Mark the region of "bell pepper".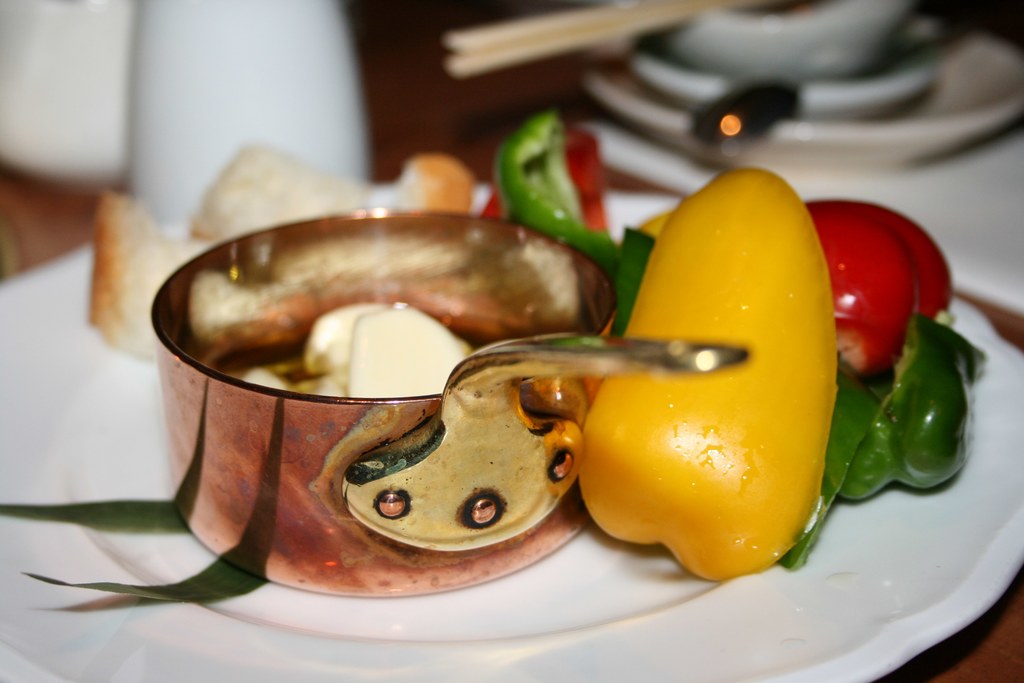
Region: bbox(609, 231, 988, 502).
